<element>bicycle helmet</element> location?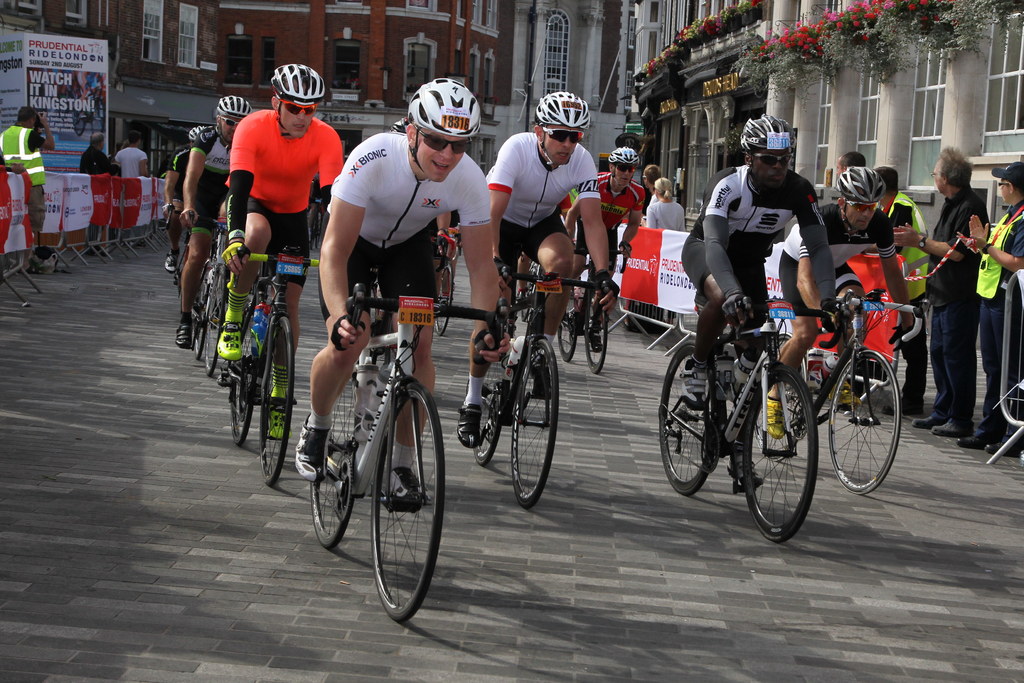
Rect(842, 165, 883, 208)
